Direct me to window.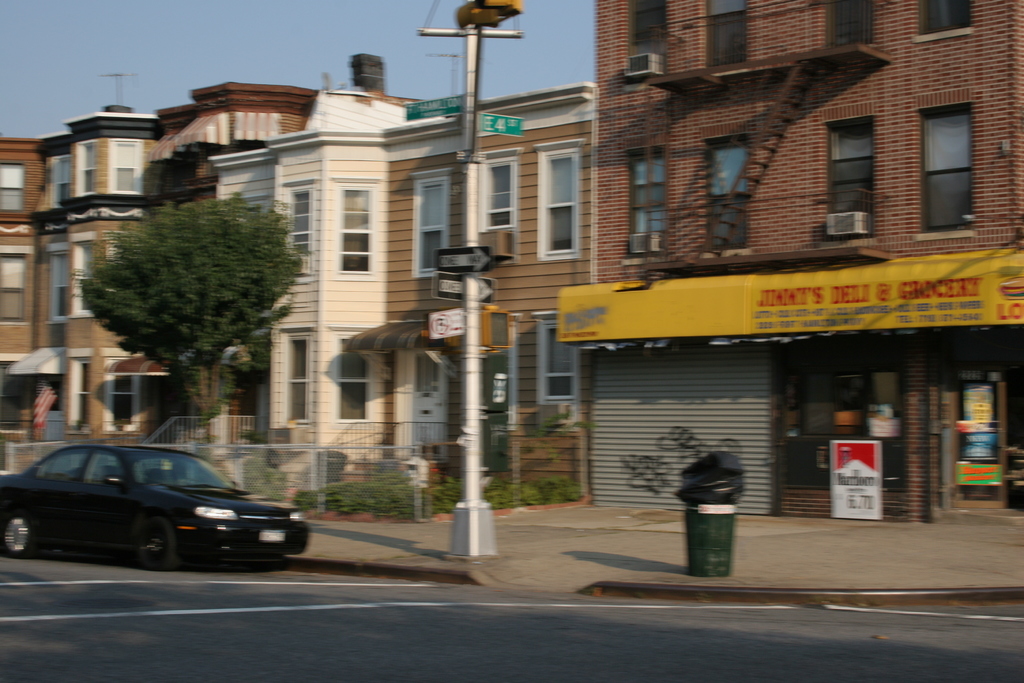
Direction: <box>705,136,750,257</box>.
